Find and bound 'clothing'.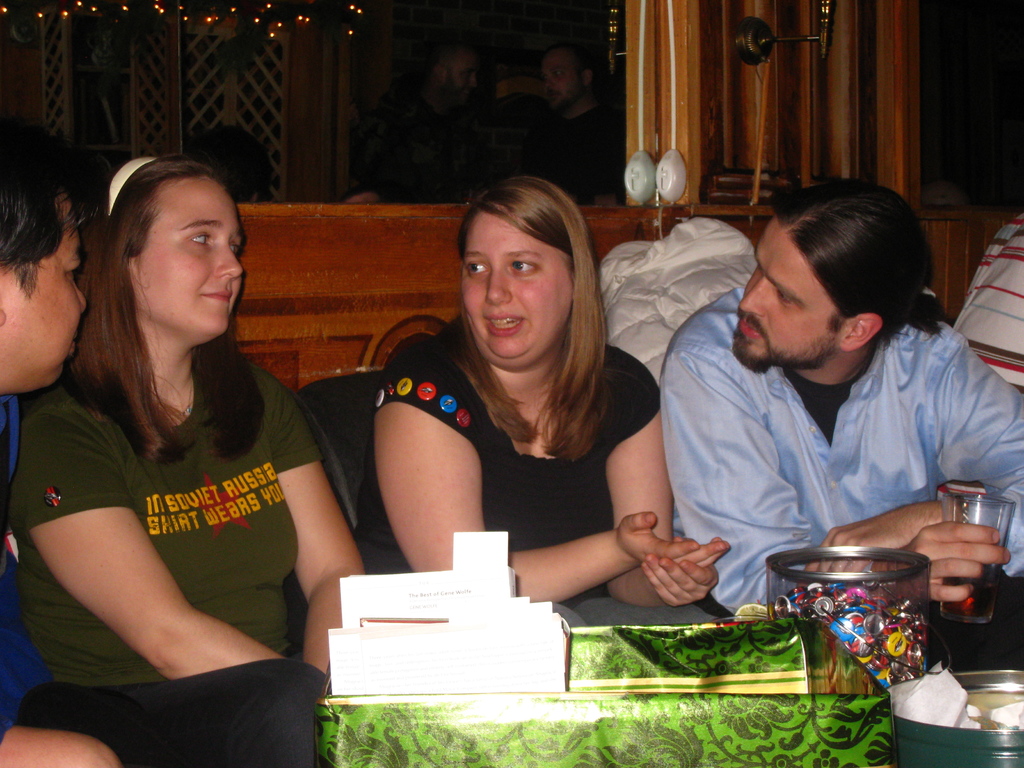
Bound: Rect(524, 106, 622, 206).
